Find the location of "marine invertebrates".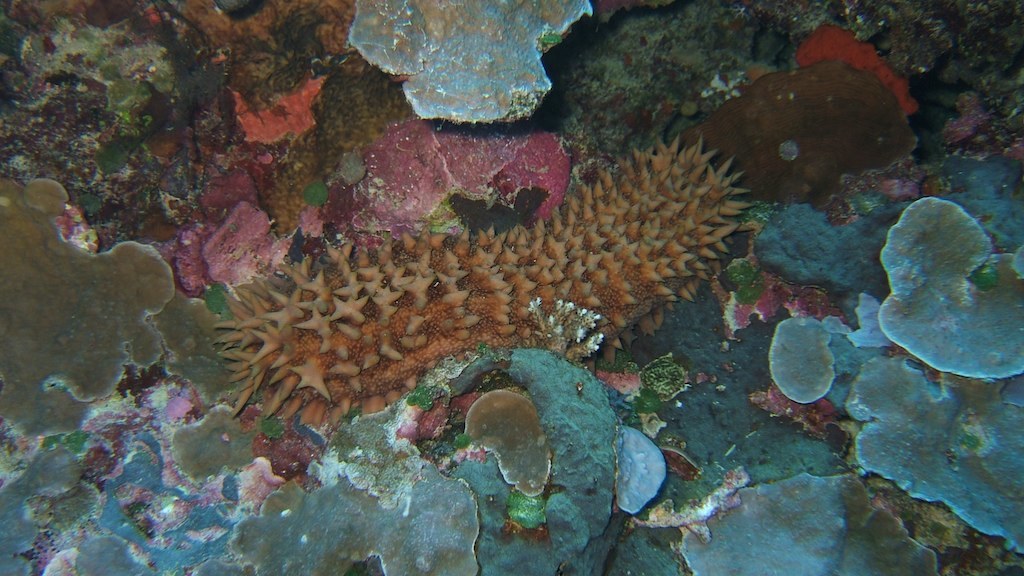
Location: region(5, 148, 237, 479).
